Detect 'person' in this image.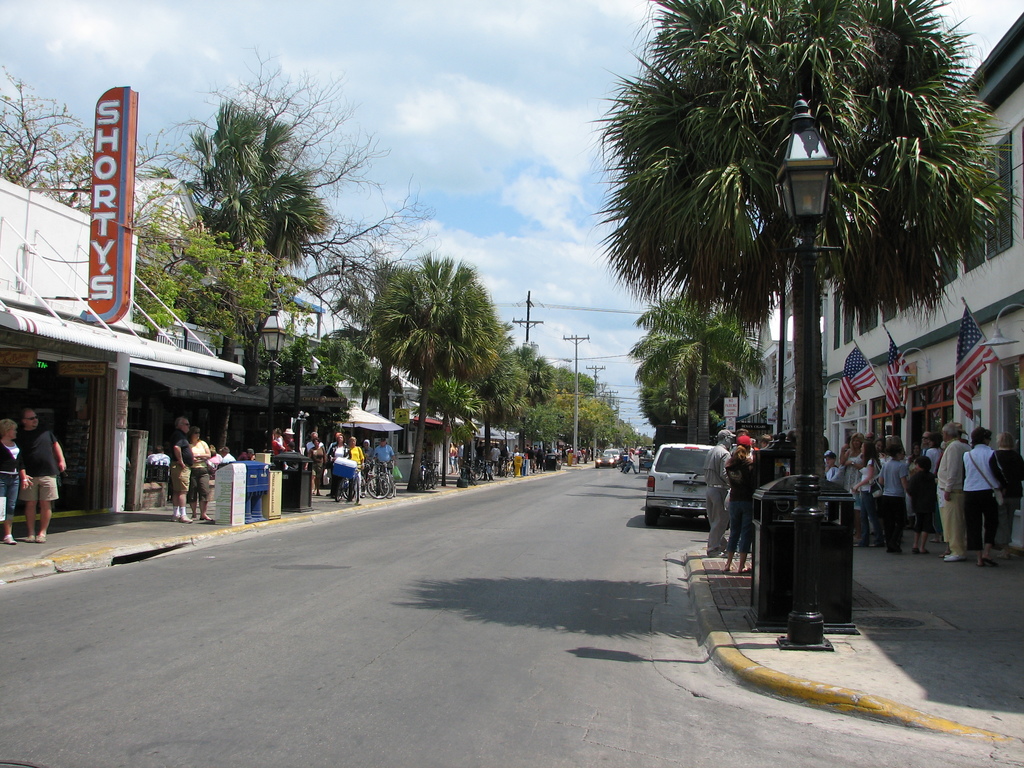
Detection: detection(189, 424, 214, 522).
